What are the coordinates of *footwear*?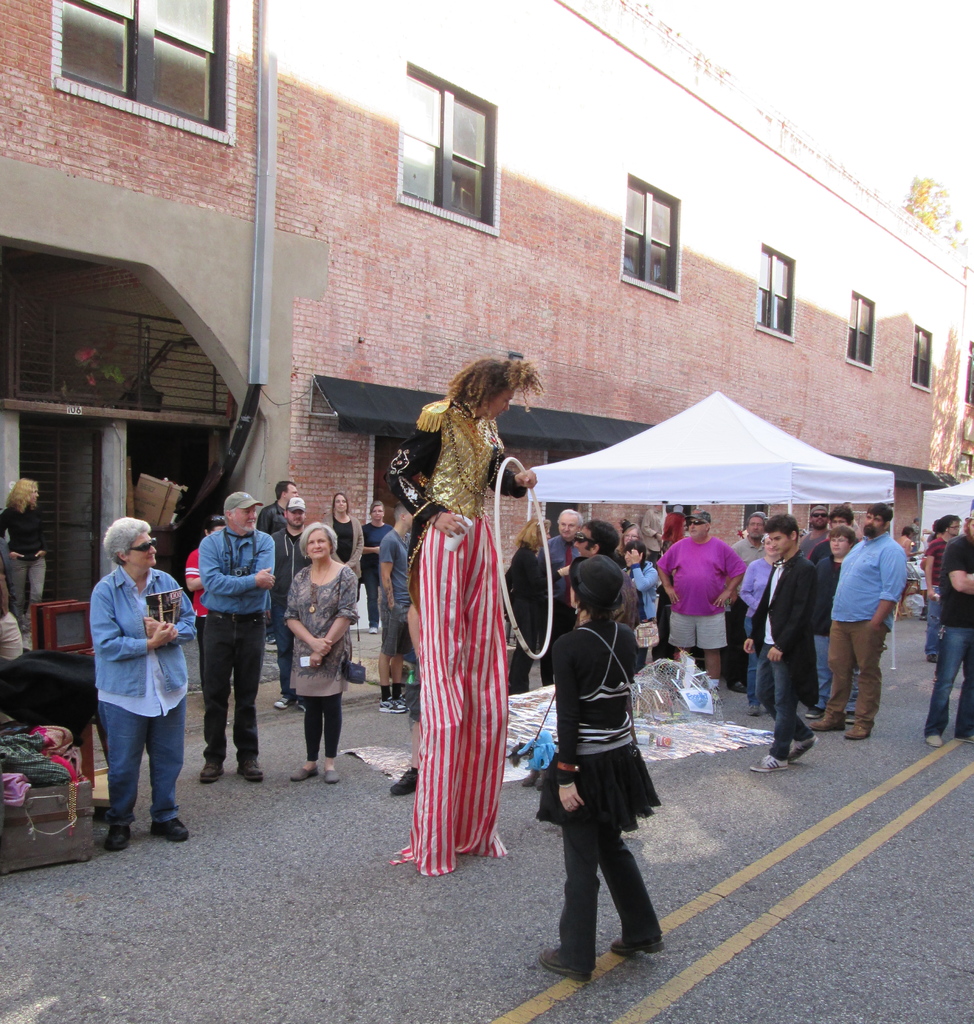
{"left": 323, "top": 765, "right": 338, "bottom": 781}.
